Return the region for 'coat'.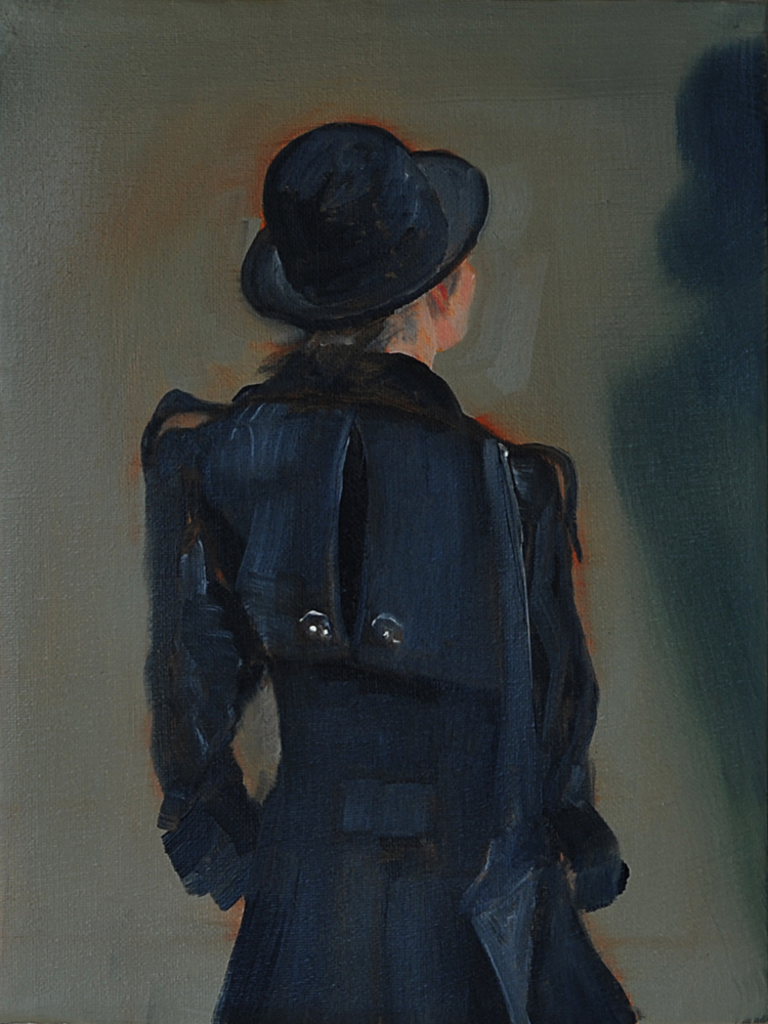
left=145, top=331, right=618, bottom=1016.
